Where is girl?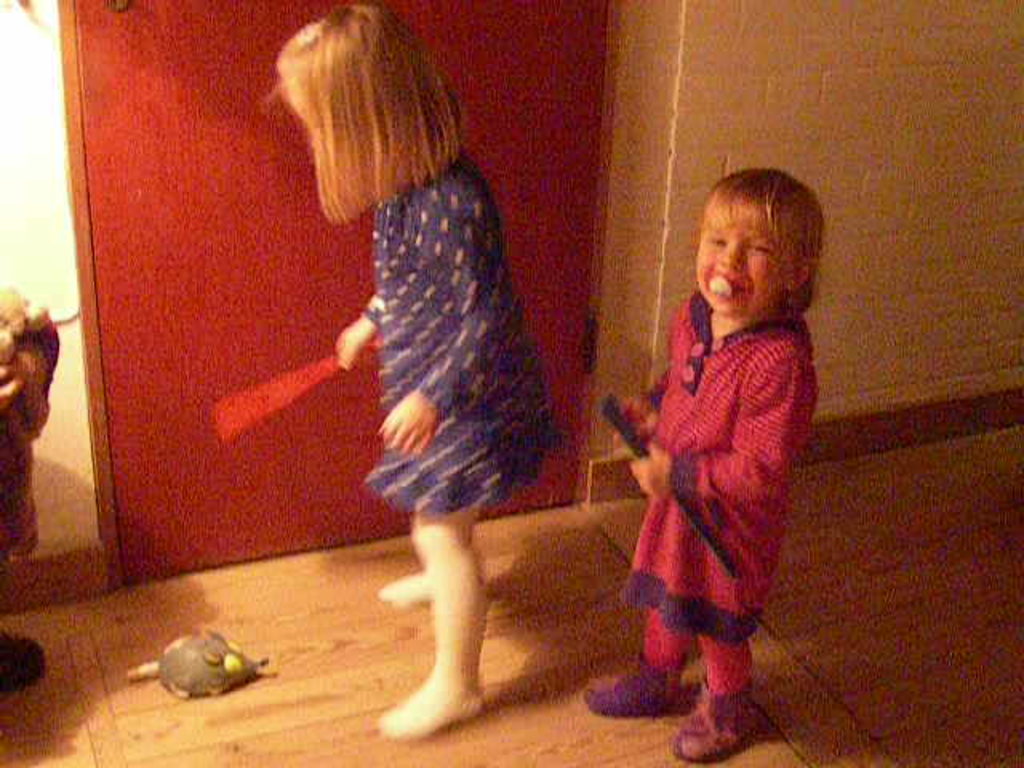
bbox(267, 10, 560, 747).
